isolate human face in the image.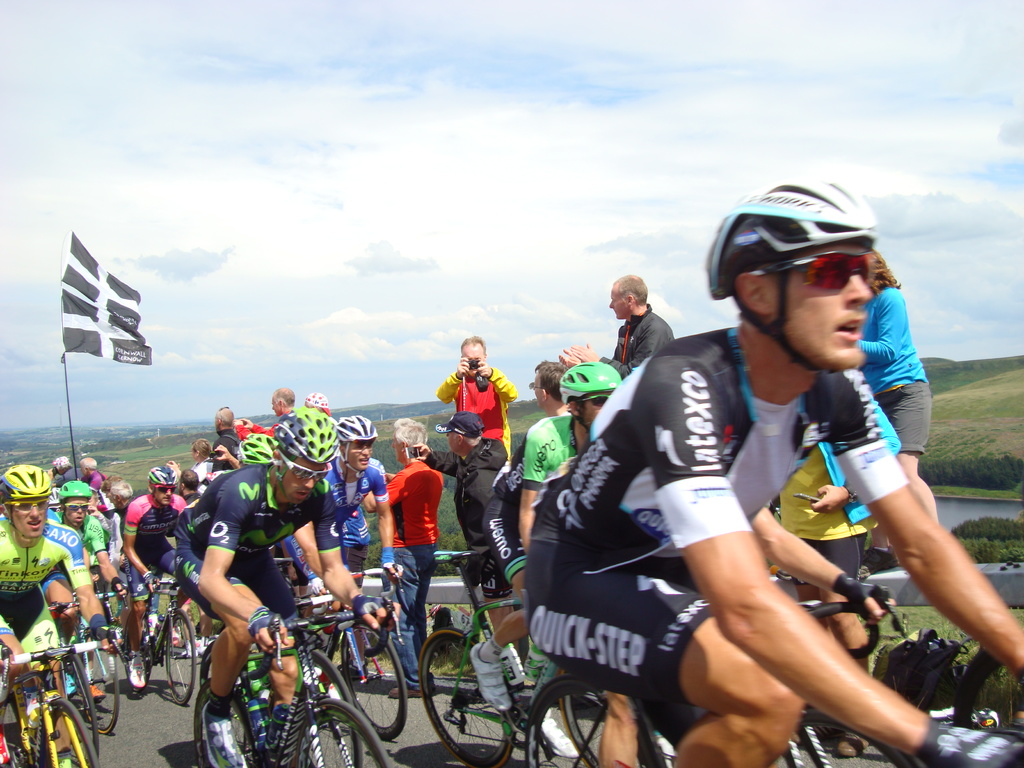
Isolated region: left=465, top=344, right=487, bottom=378.
